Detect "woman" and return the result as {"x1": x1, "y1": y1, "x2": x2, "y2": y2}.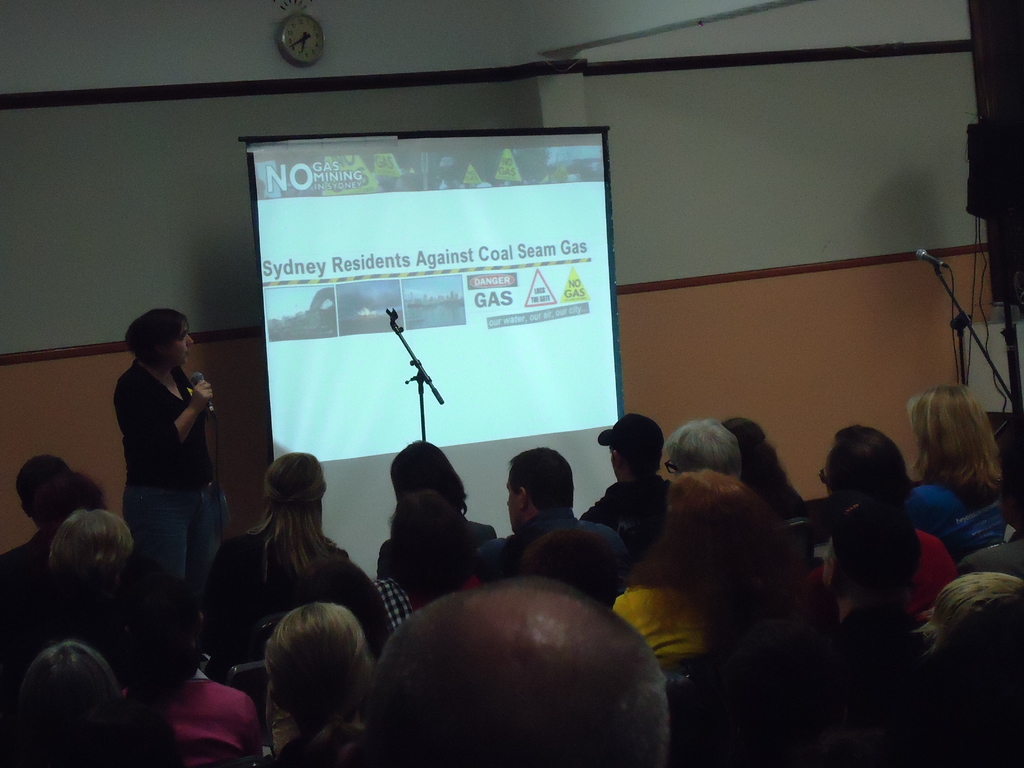
{"x1": 882, "y1": 569, "x2": 1023, "y2": 767}.
